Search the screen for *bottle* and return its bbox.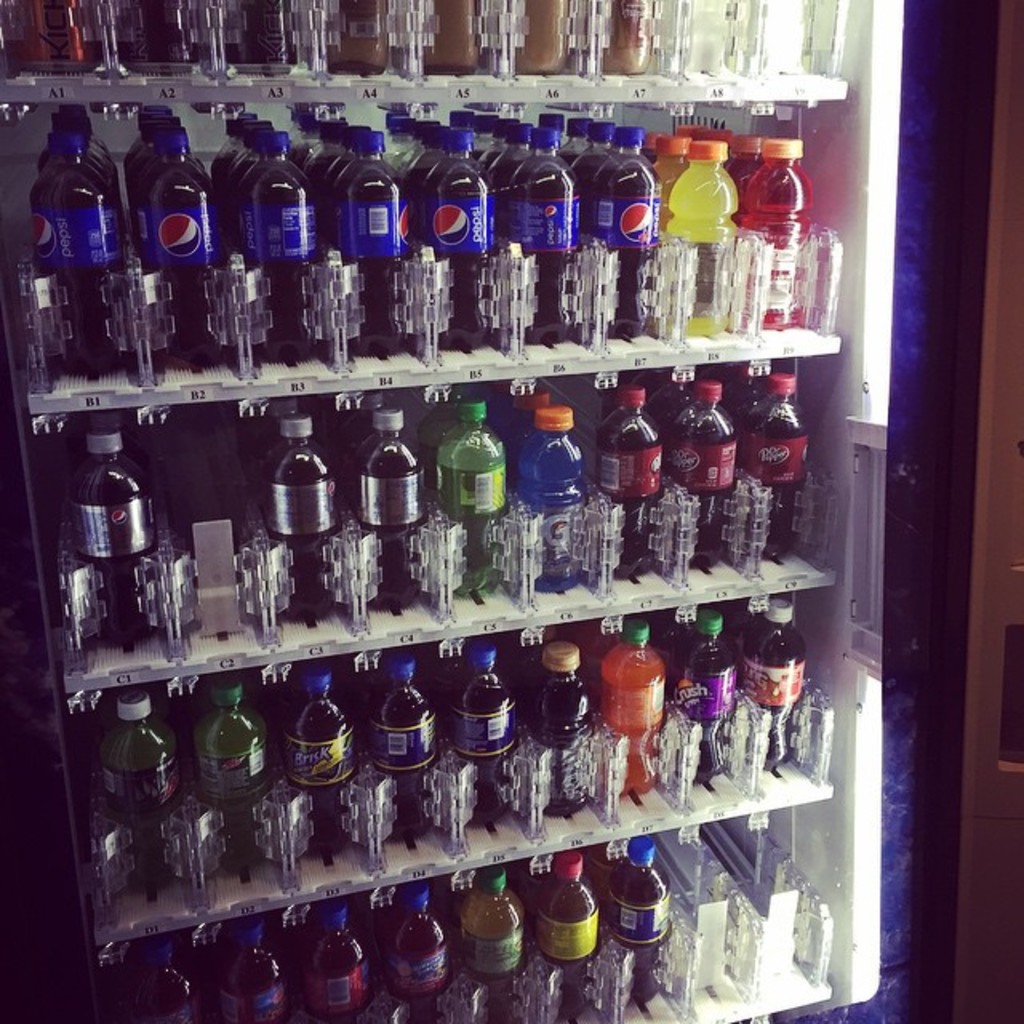
Found: {"left": 230, "top": 909, "right": 280, "bottom": 1022}.
